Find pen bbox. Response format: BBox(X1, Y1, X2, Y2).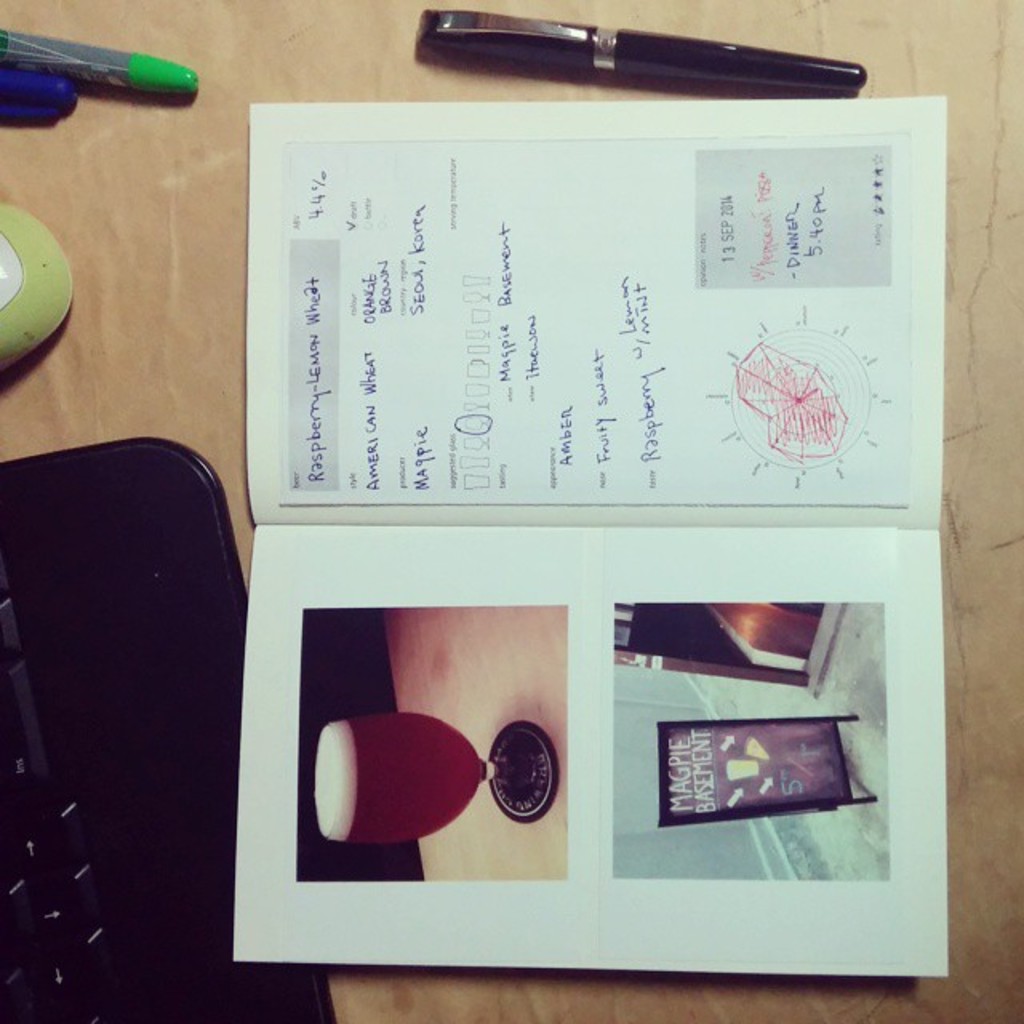
BBox(0, 74, 85, 131).
